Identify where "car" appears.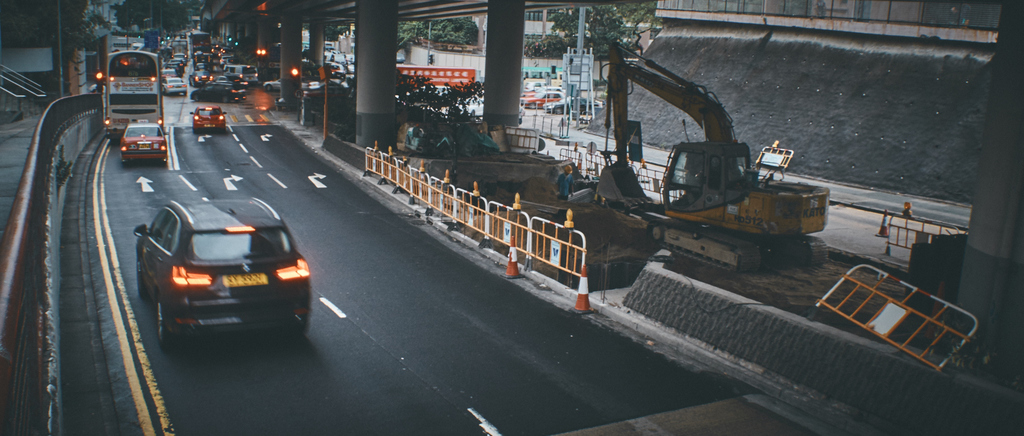
Appears at detection(120, 121, 168, 168).
